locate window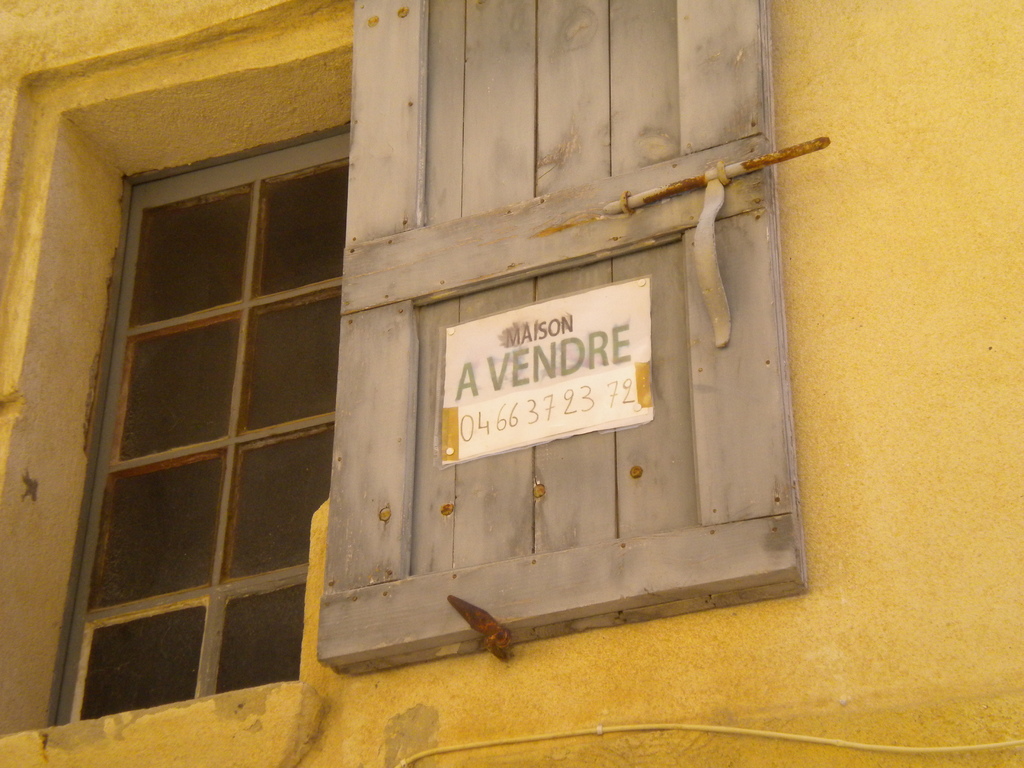
locate(0, 0, 844, 744)
